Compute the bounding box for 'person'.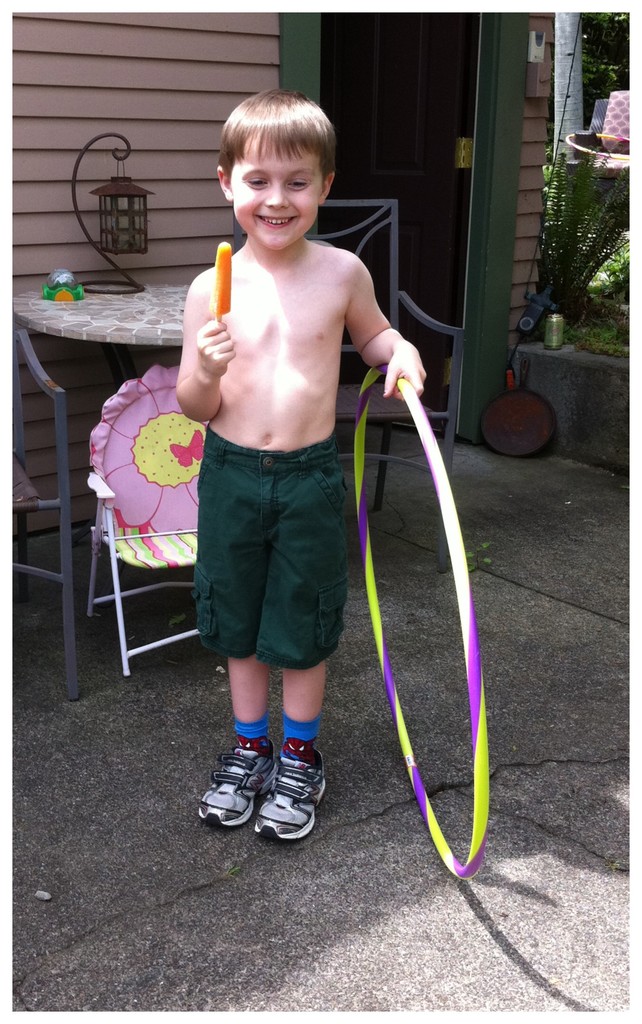
pyautogui.locateOnScreen(177, 89, 425, 850).
